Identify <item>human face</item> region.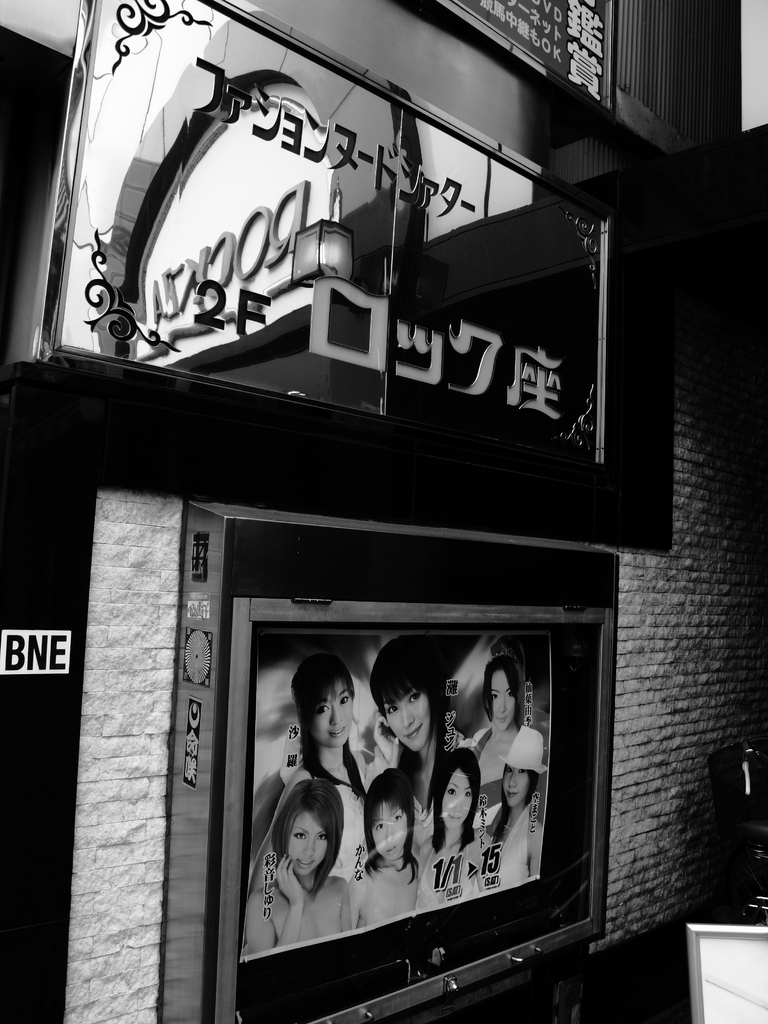
Region: [289,809,325,877].
